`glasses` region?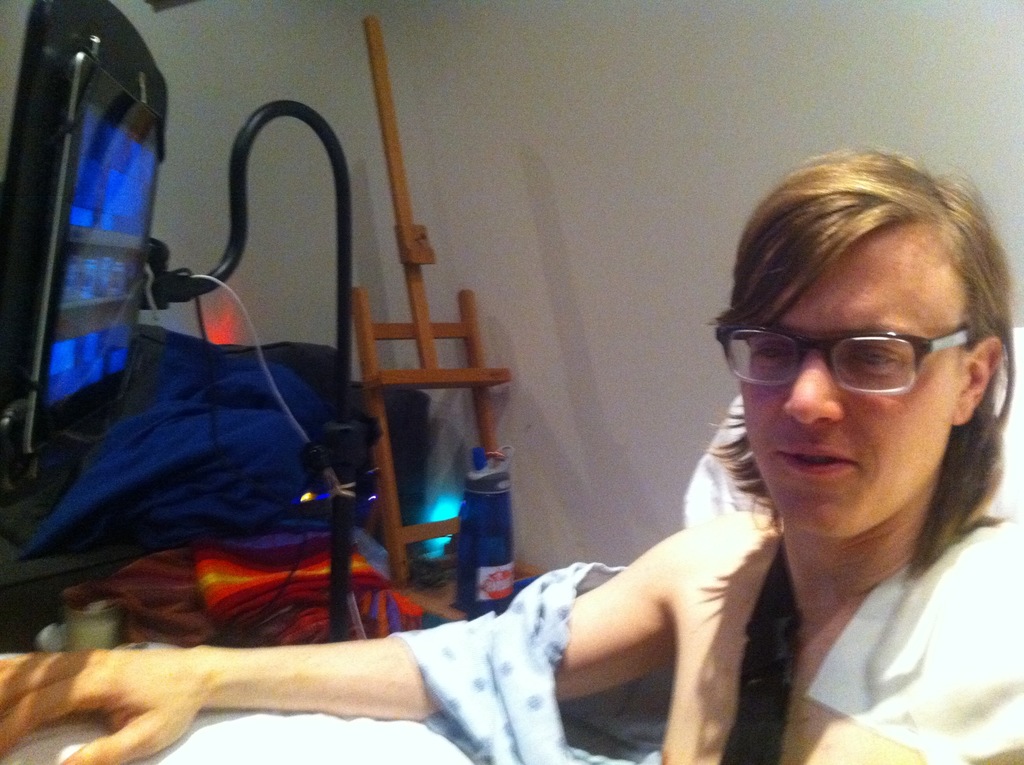
box(716, 309, 977, 395)
